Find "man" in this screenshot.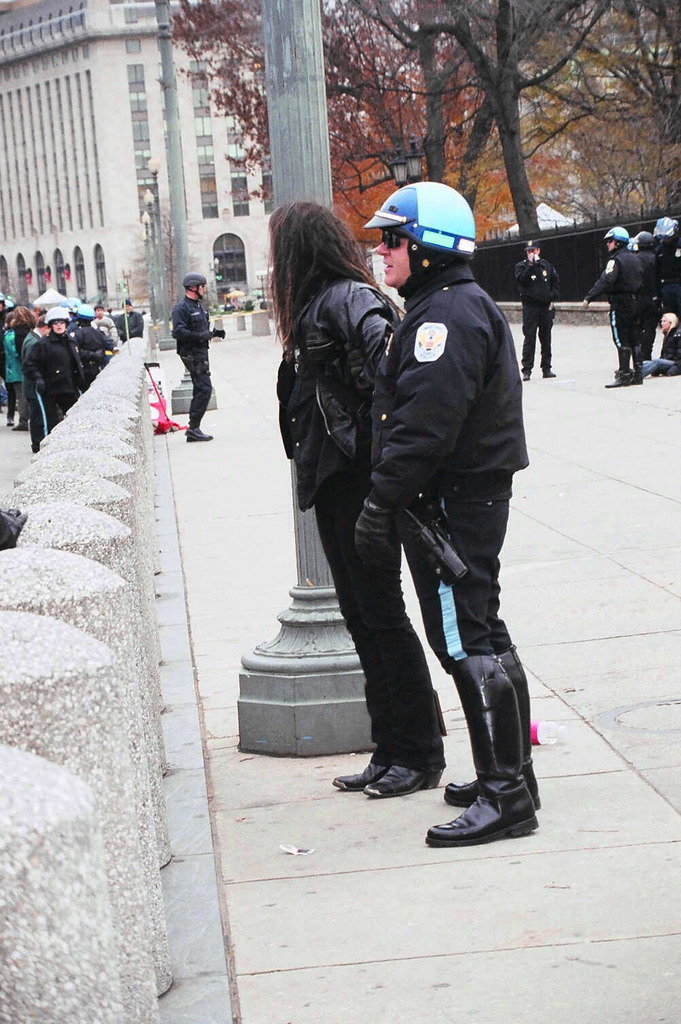
The bounding box for "man" is x1=304 y1=188 x2=548 y2=826.
